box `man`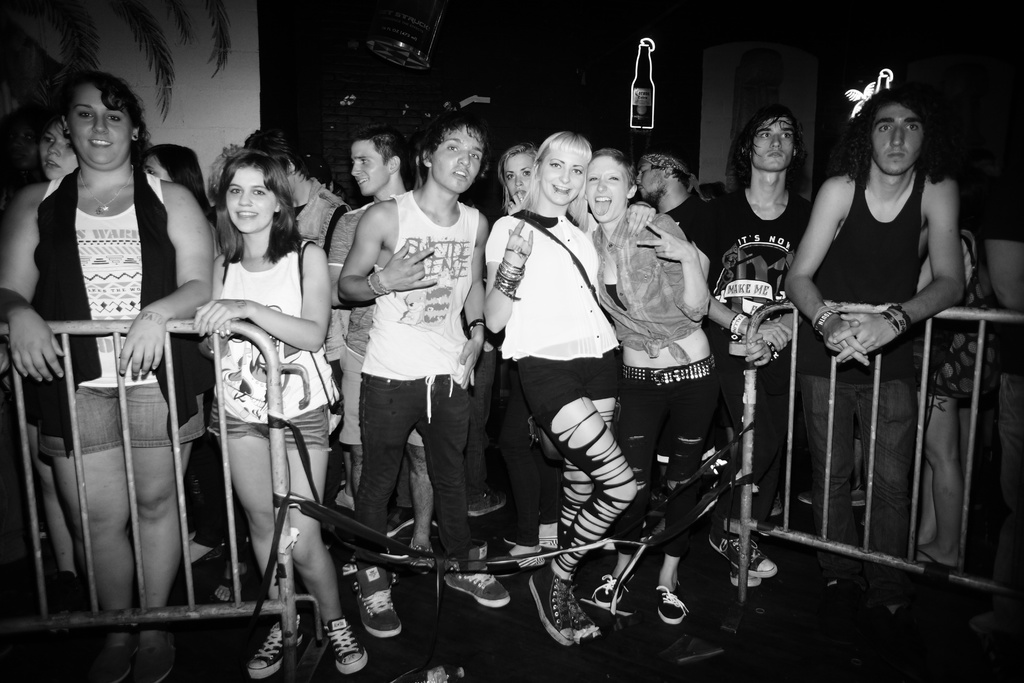
<region>784, 88, 966, 556</region>
